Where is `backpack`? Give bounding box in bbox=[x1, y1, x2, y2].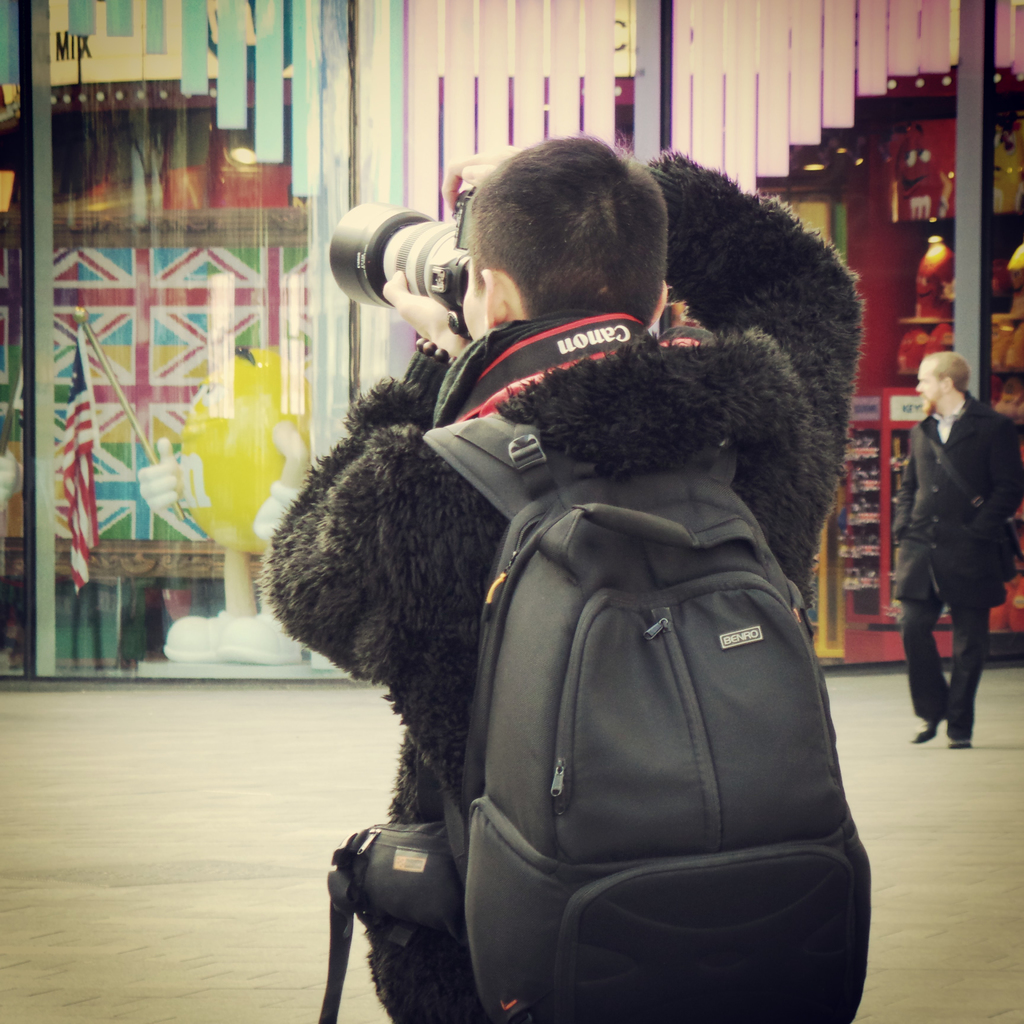
bbox=[371, 294, 892, 1005].
